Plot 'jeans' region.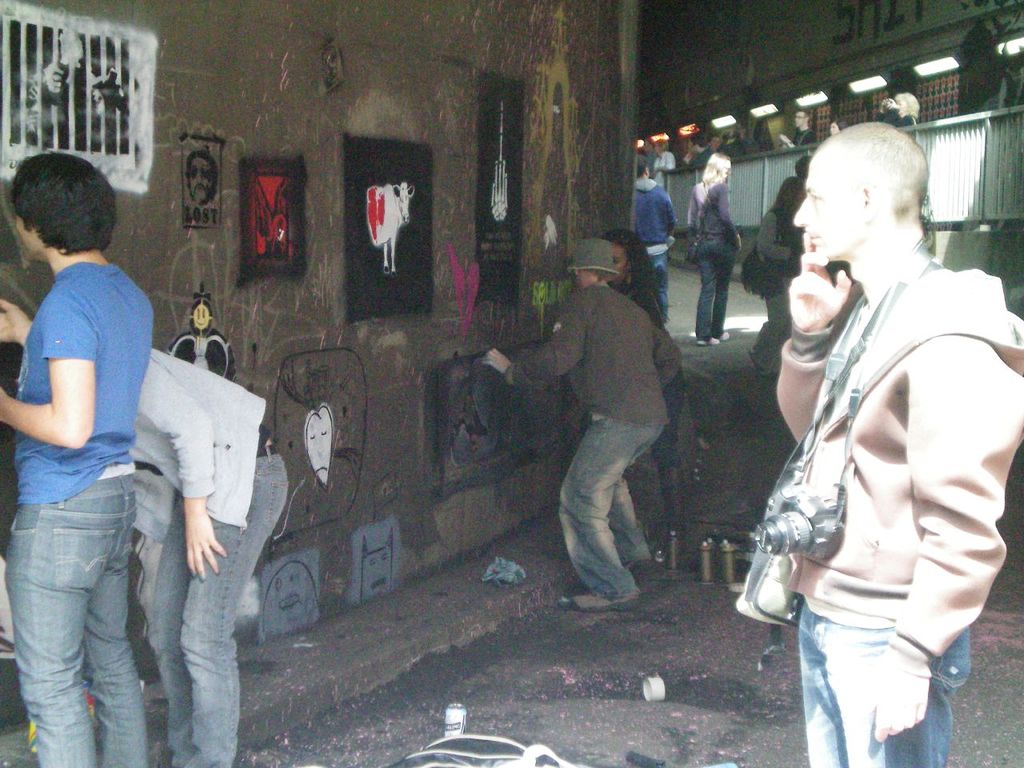
Plotted at x1=797, y1=608, x2=973, y2=766.
